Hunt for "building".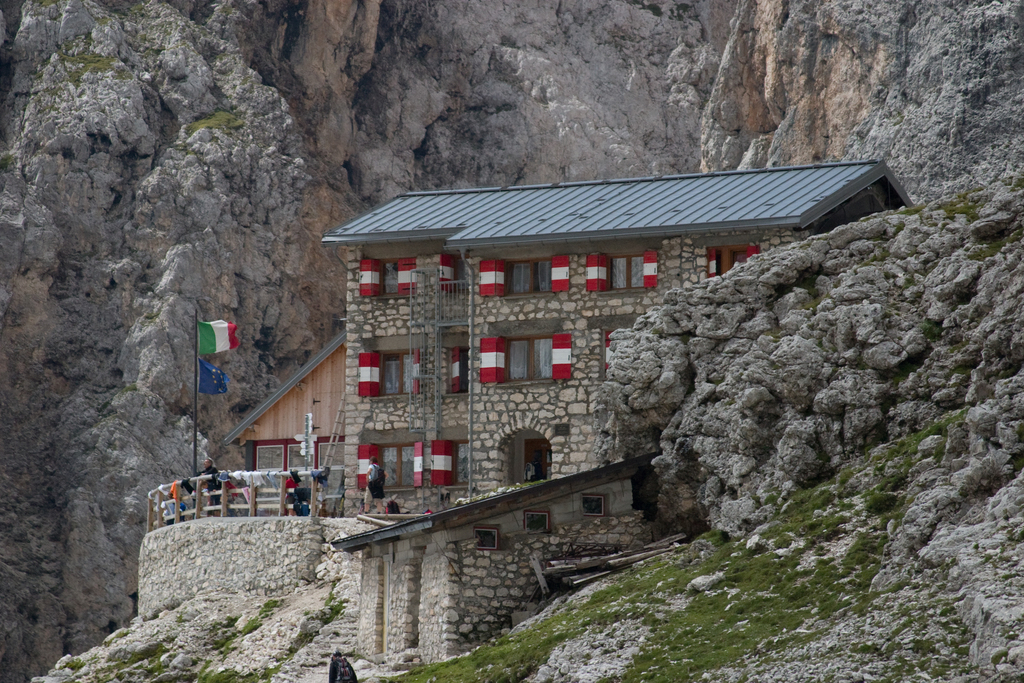
Hunted down at [x1=335, y1=457, x2=670, y2=660].
